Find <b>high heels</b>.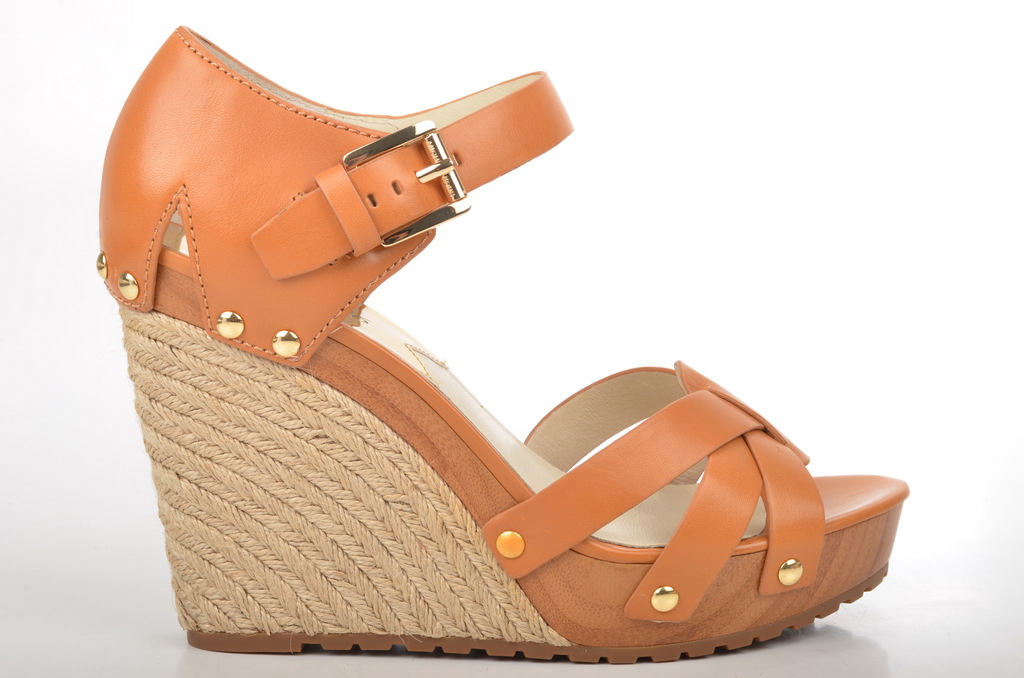
<bbox>93, 16, 907, 654</bbox>.
